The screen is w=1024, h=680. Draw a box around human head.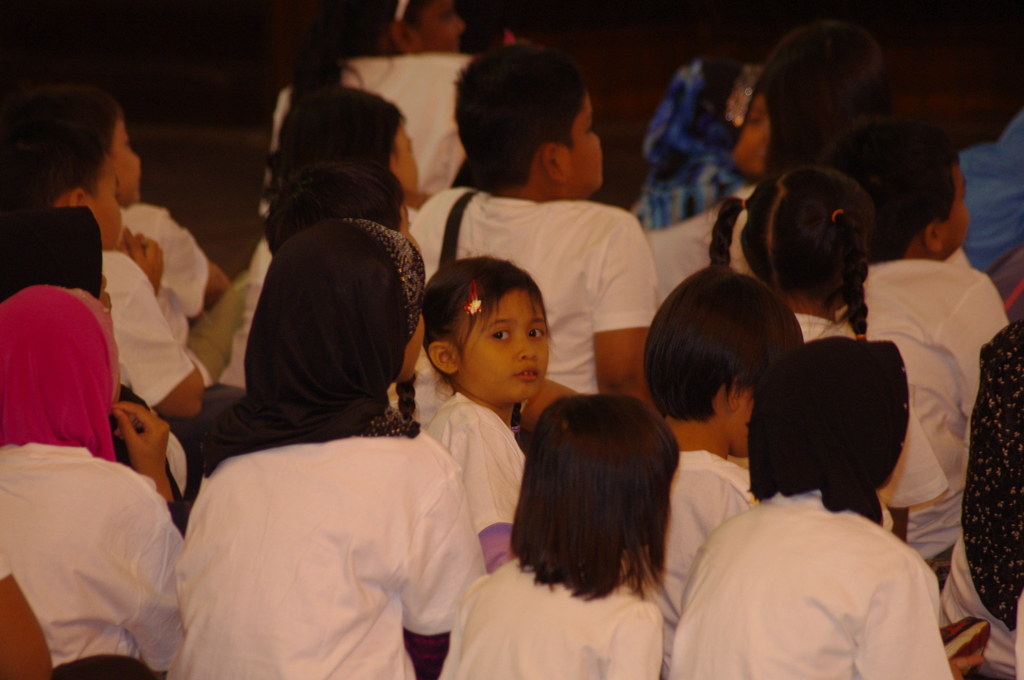
x1=257, y1=219, x2=426, y2=385.
